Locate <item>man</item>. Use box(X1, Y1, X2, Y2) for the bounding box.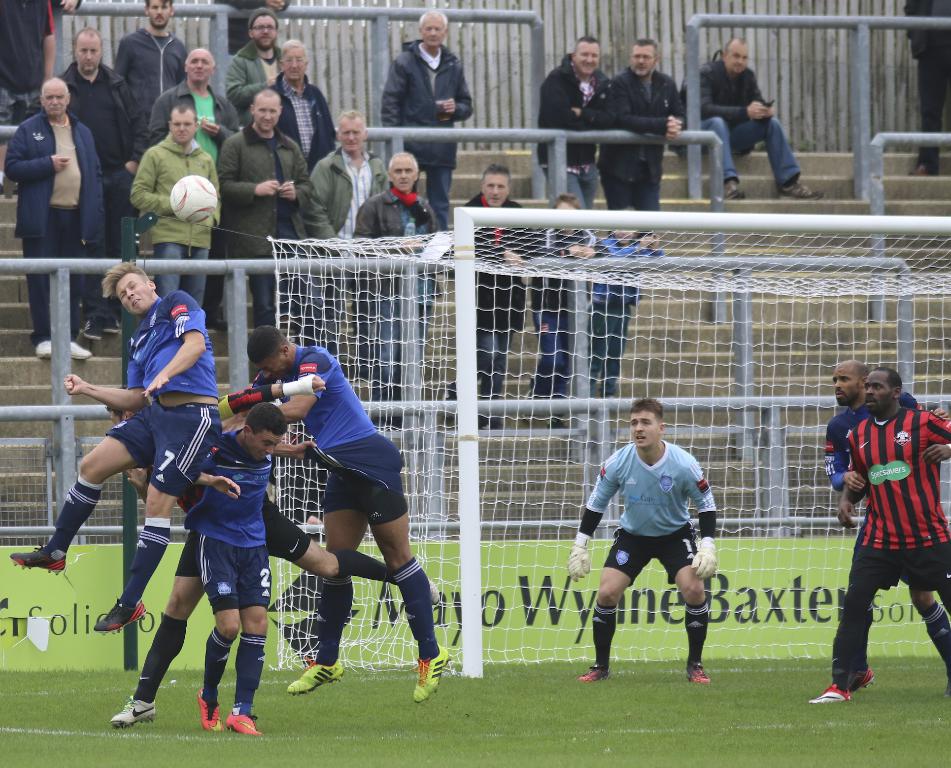
box(383, 9, 474, 233).
